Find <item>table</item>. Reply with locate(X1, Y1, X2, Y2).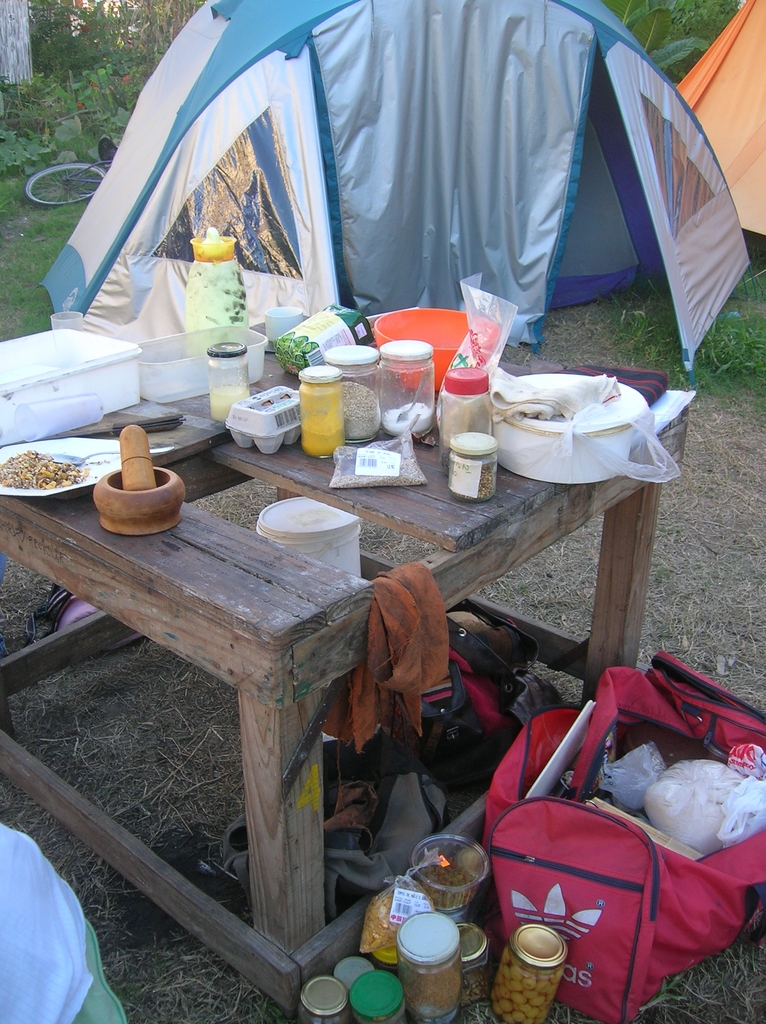
locate(45, 380, 680, 1000).
